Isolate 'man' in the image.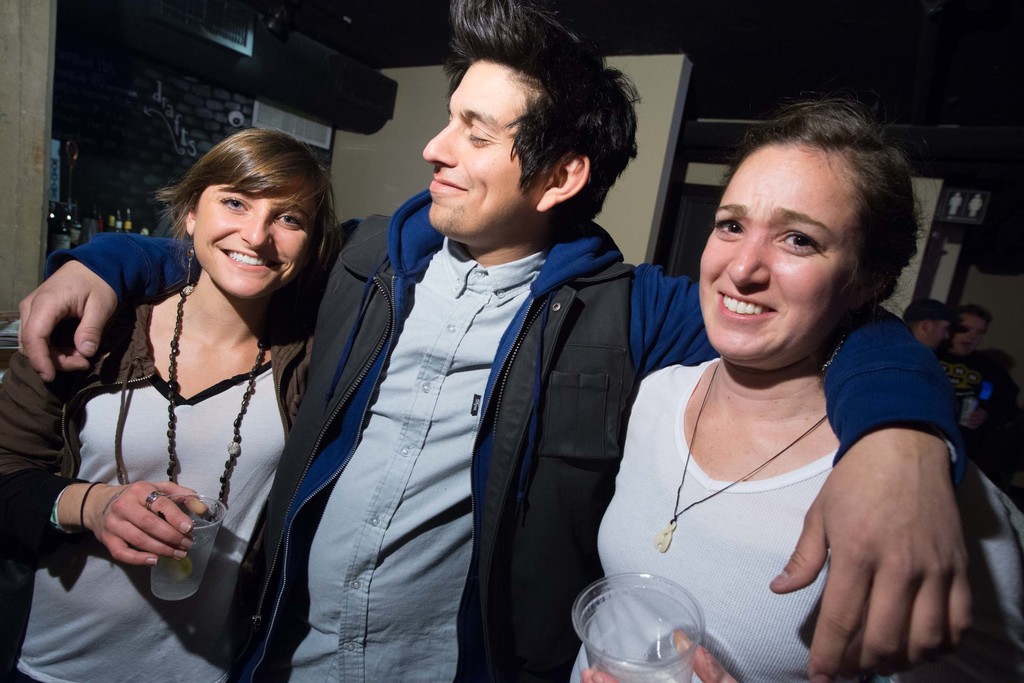
Isolated region: select_region(13, 4, 979, 682).
